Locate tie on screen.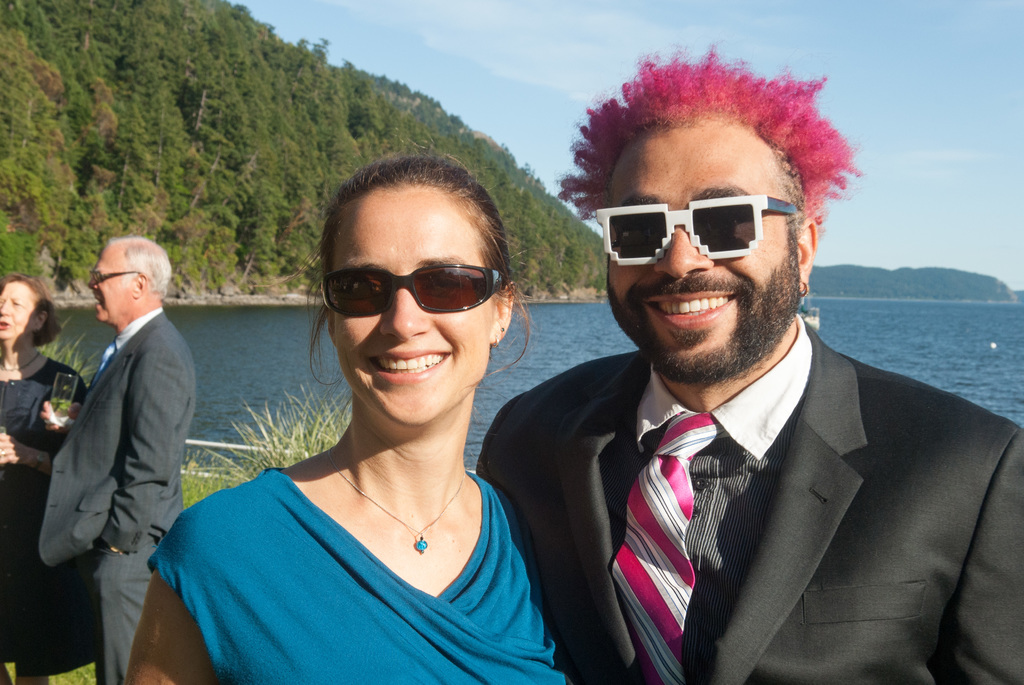
On screen at select_region(607, 405, 732, 681).
